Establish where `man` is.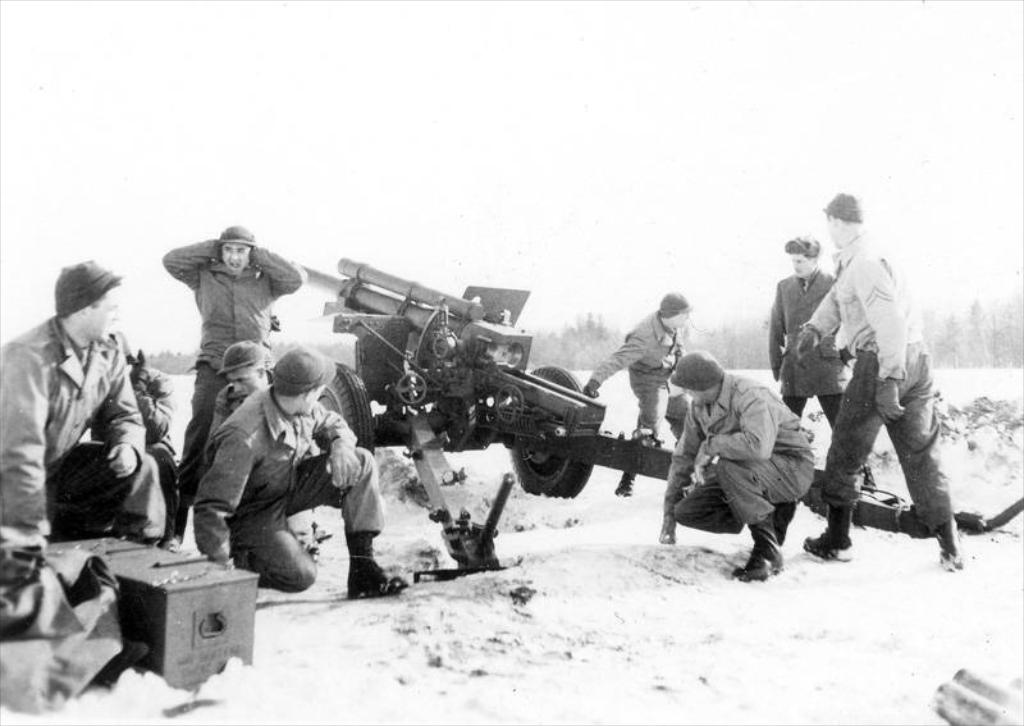
Established at (x1=582, y1=294, x2=696, y2=499).
